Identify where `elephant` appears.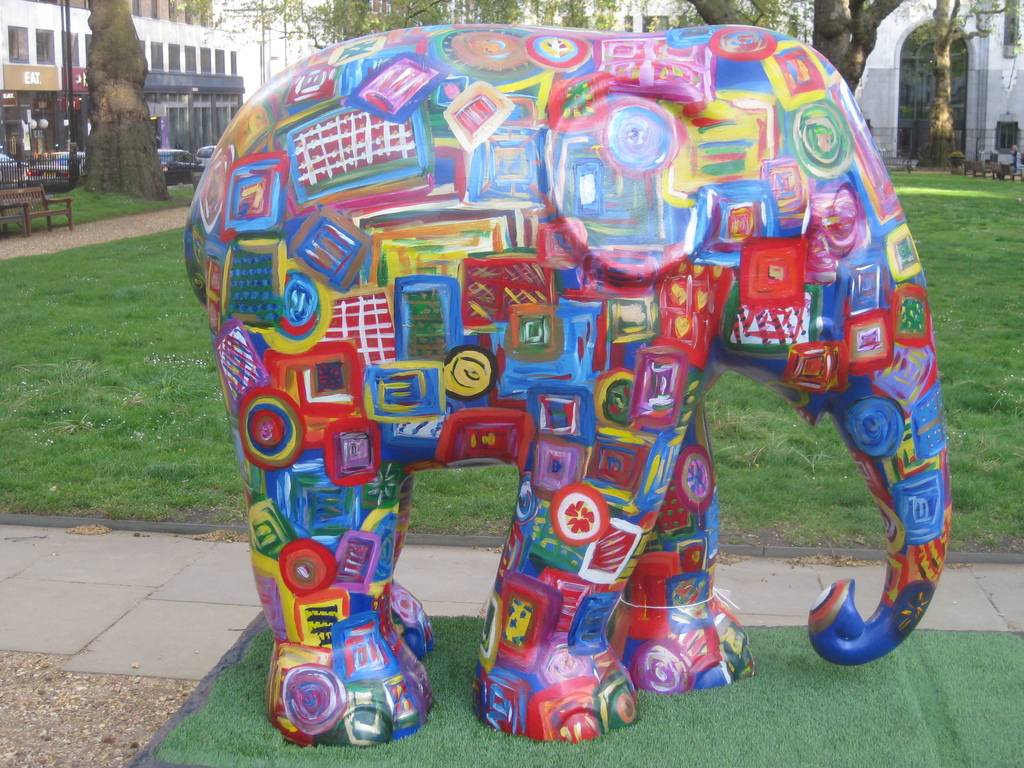
Appears at left=182, top=23, right=957, bottom=746.
